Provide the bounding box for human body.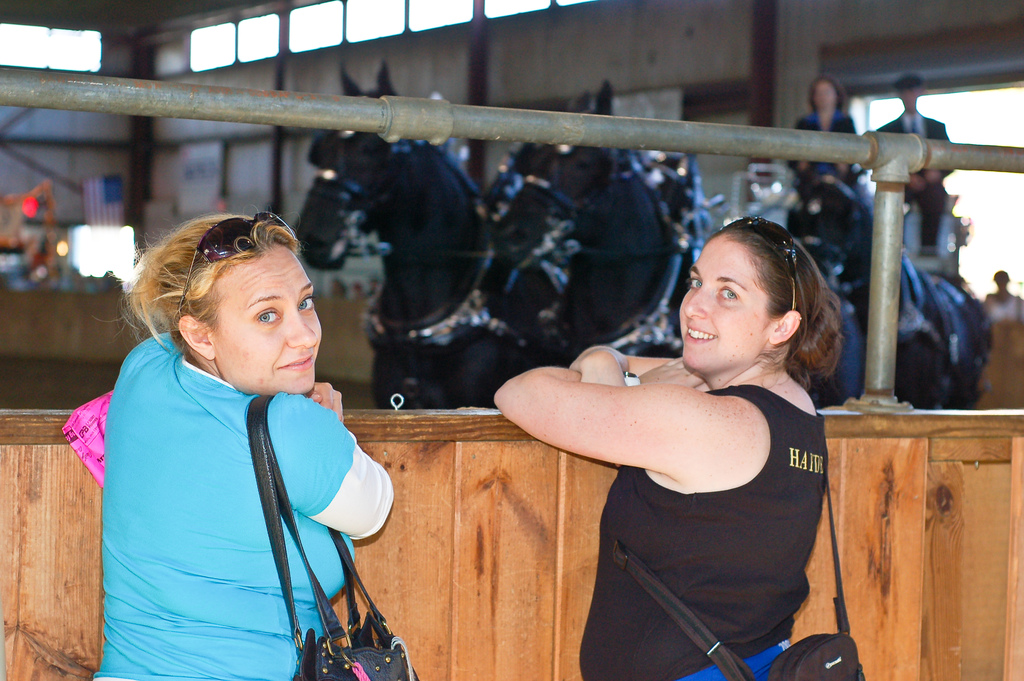
(x1=481, y1=260, x2=874, y2=660).
